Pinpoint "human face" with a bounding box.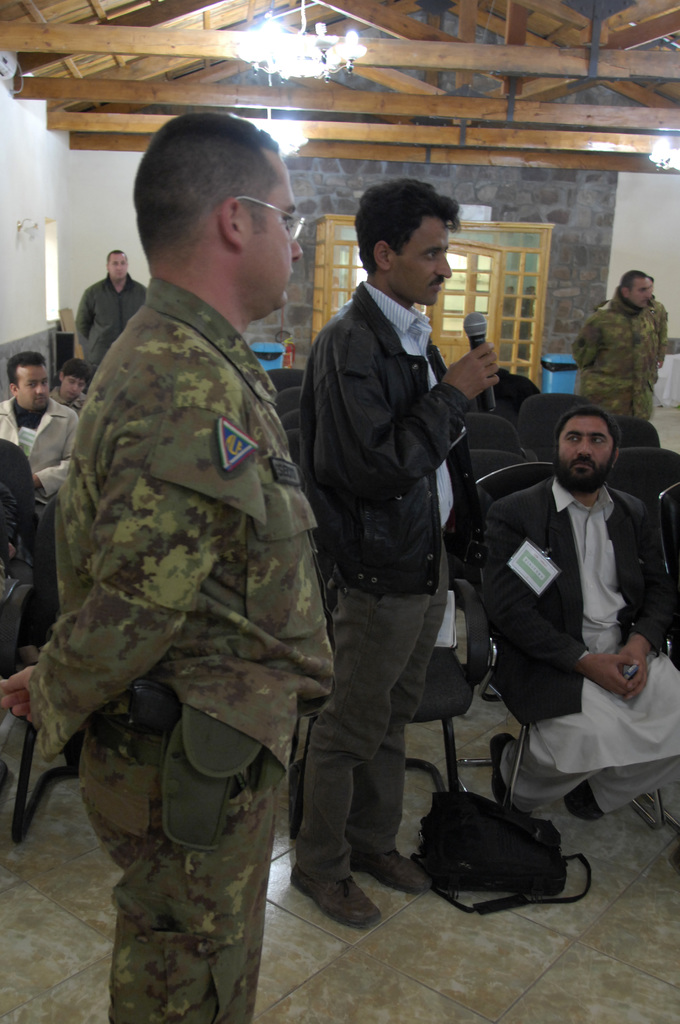
<bbox>391, 215, 451, 304</bbox>.
